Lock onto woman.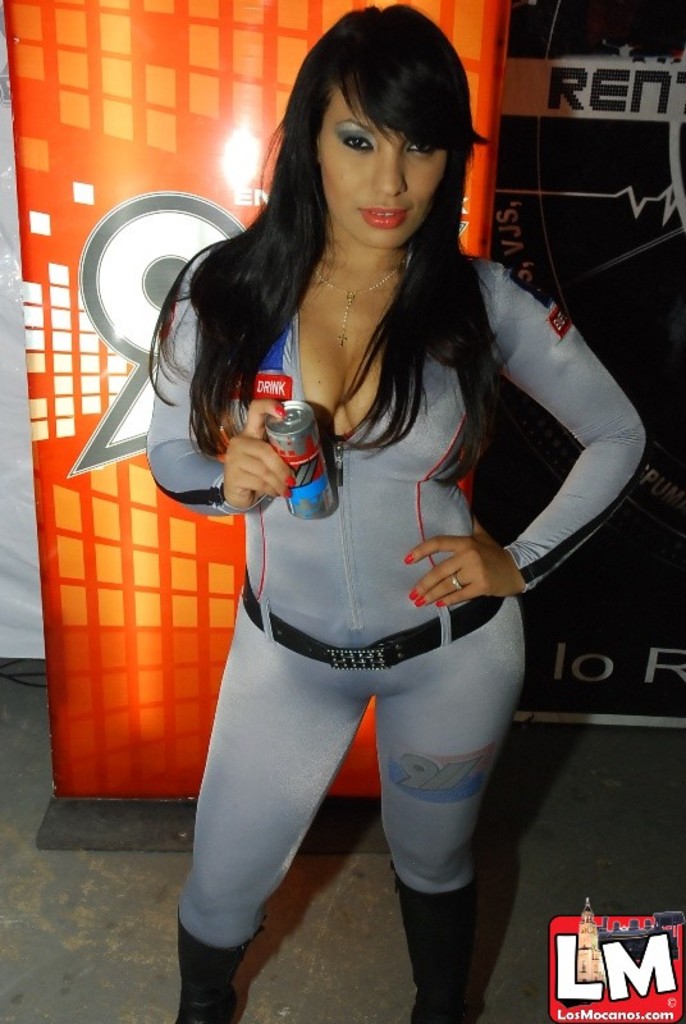
Locked: (150,0,658,1023).
